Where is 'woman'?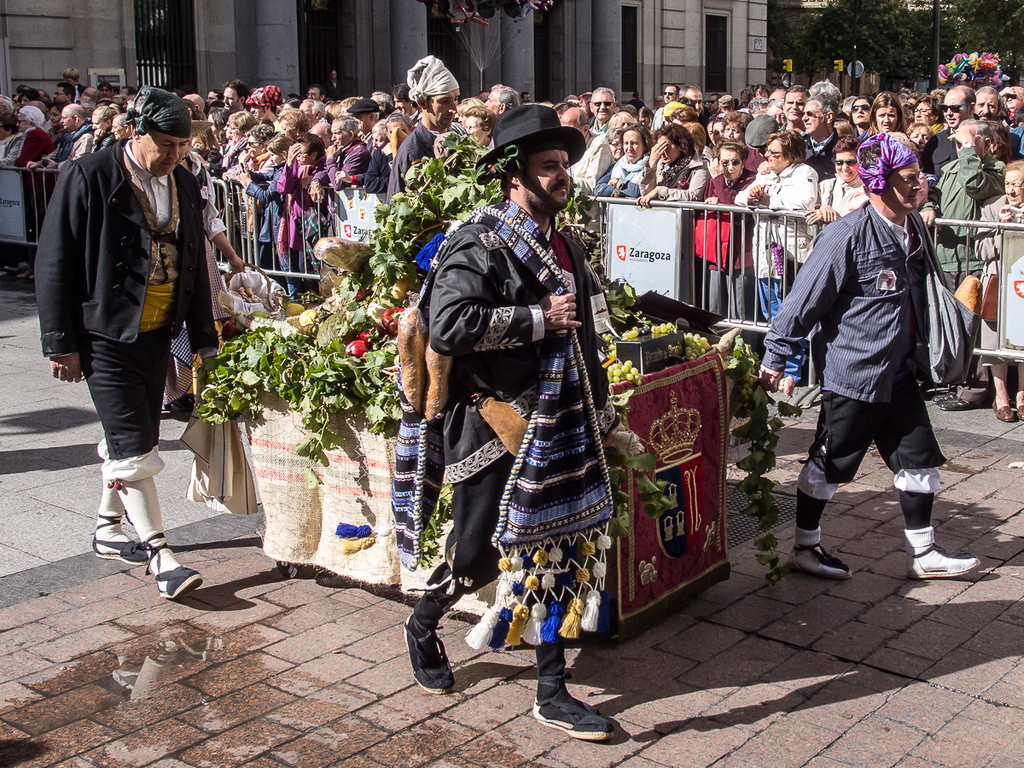
<box>635,127,709,298</box>.
